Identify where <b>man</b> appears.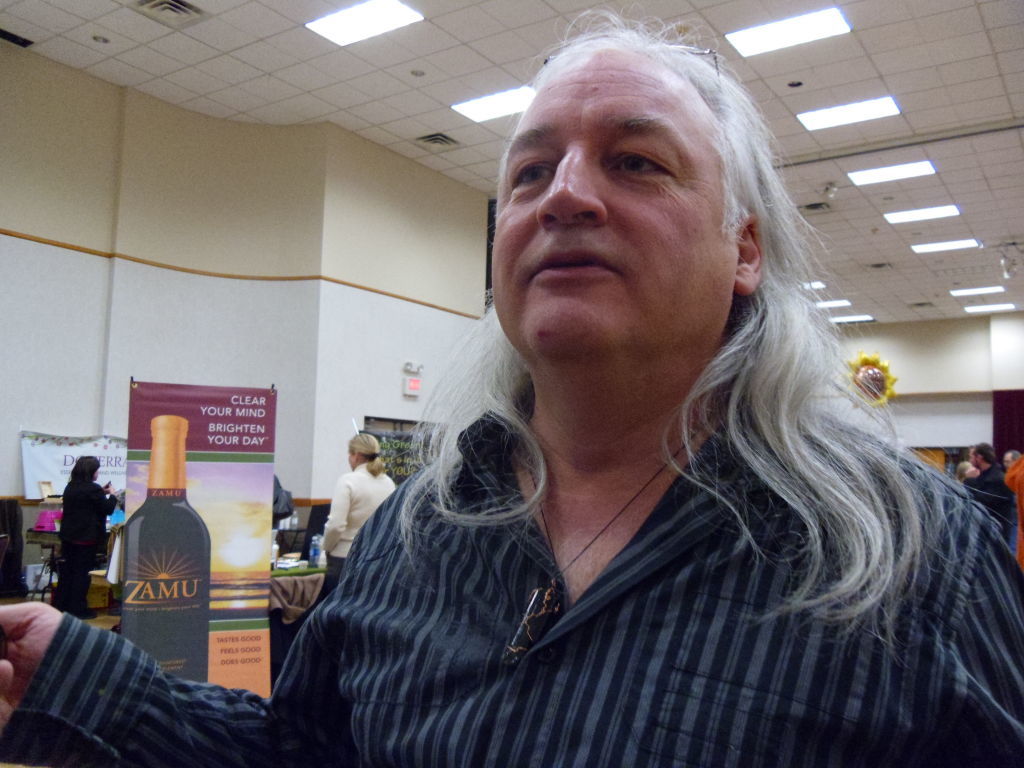
Appears at (0, 0, 1023, 767).
